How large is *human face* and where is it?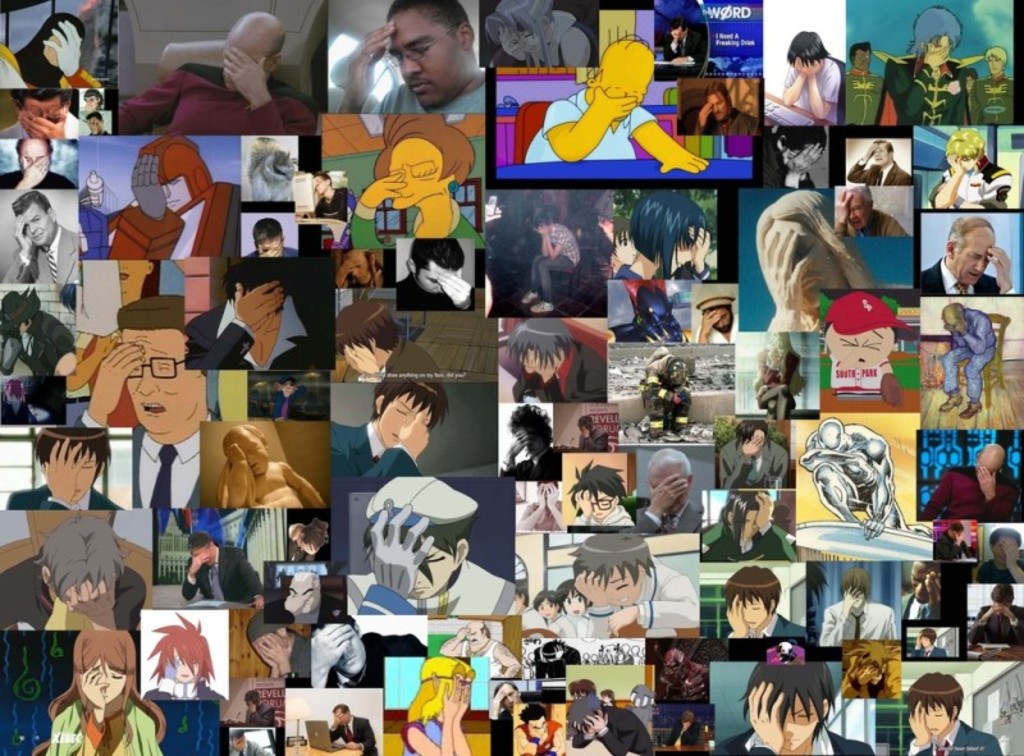
Bounding box: box(122, 329, 197, 432).
